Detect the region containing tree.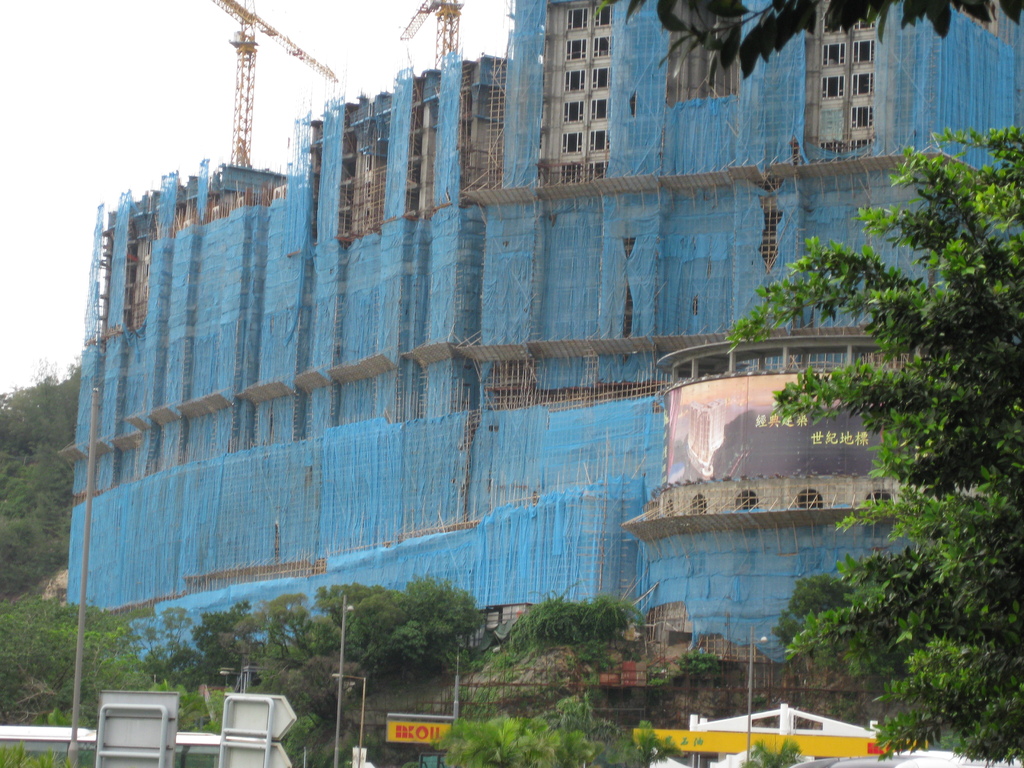
region(360, 573, 474, 668).
